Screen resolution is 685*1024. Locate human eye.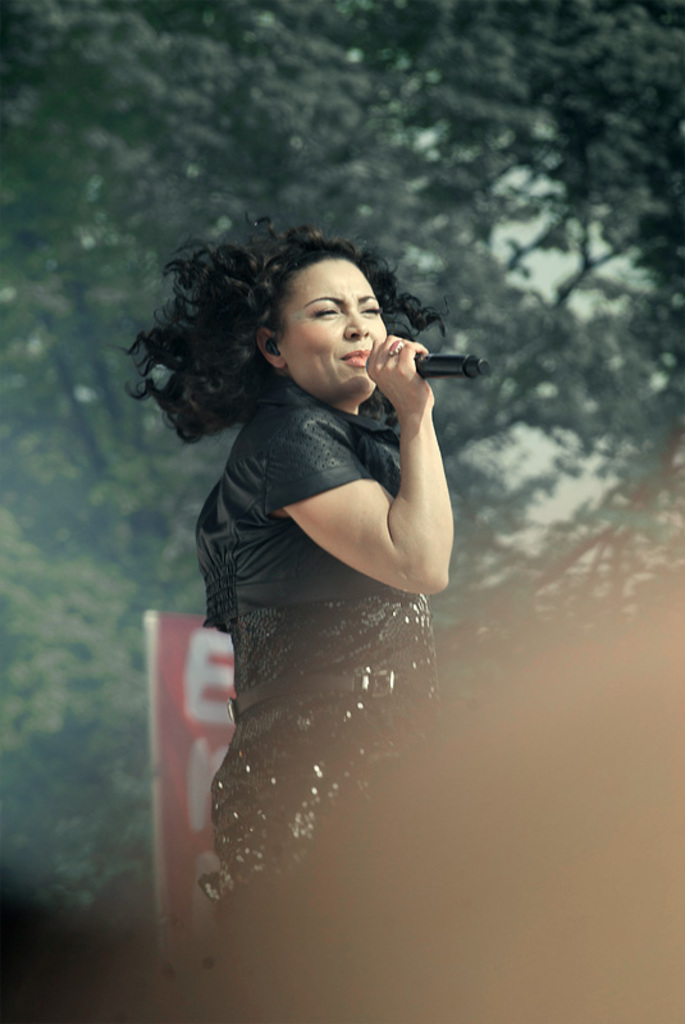
(x1=311, y1=303, x2=342, y2=317).
